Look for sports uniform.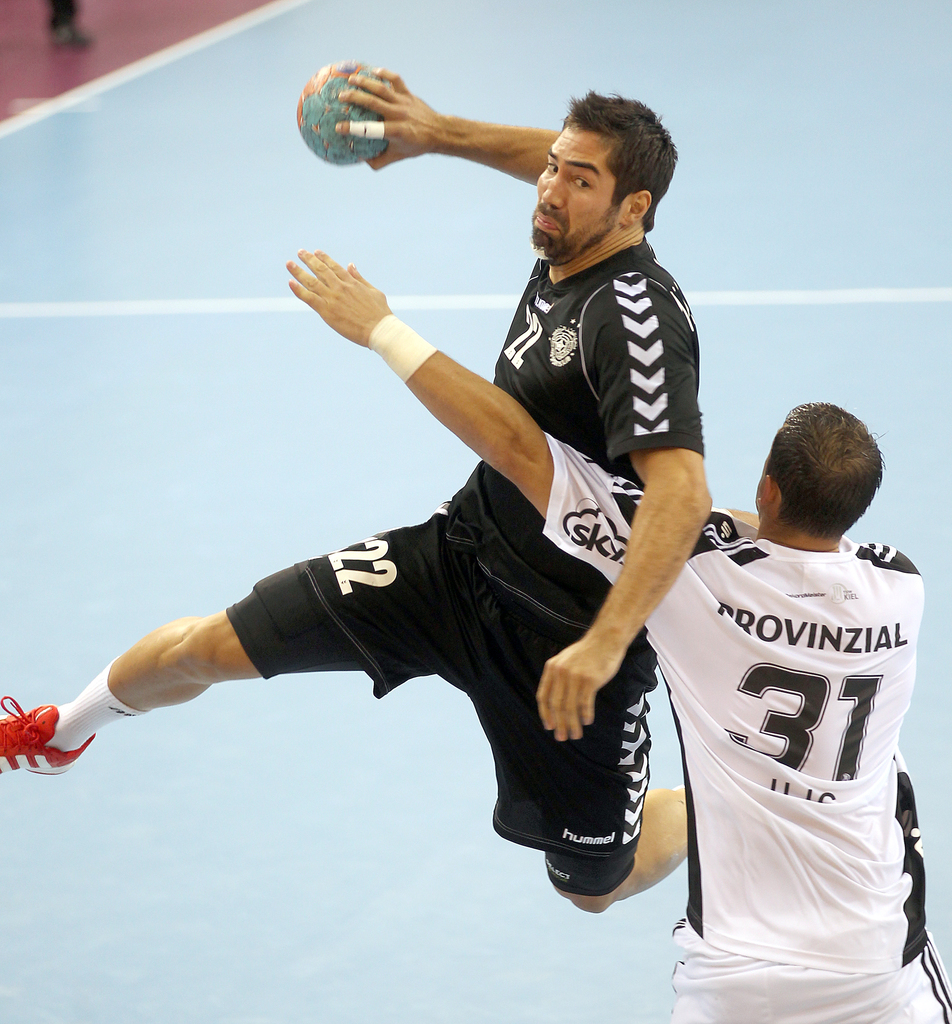
Found: left=0, top=232, right=707, bottom=896.
